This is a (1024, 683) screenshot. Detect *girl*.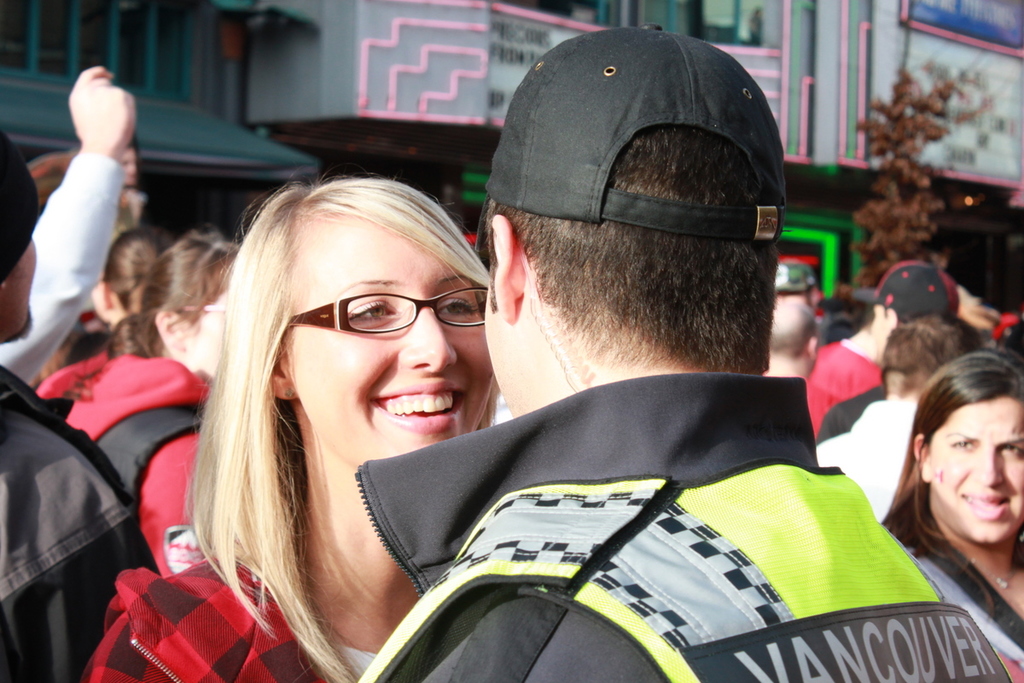
<bbox>886, 341, 1023, 674</bbox>.
